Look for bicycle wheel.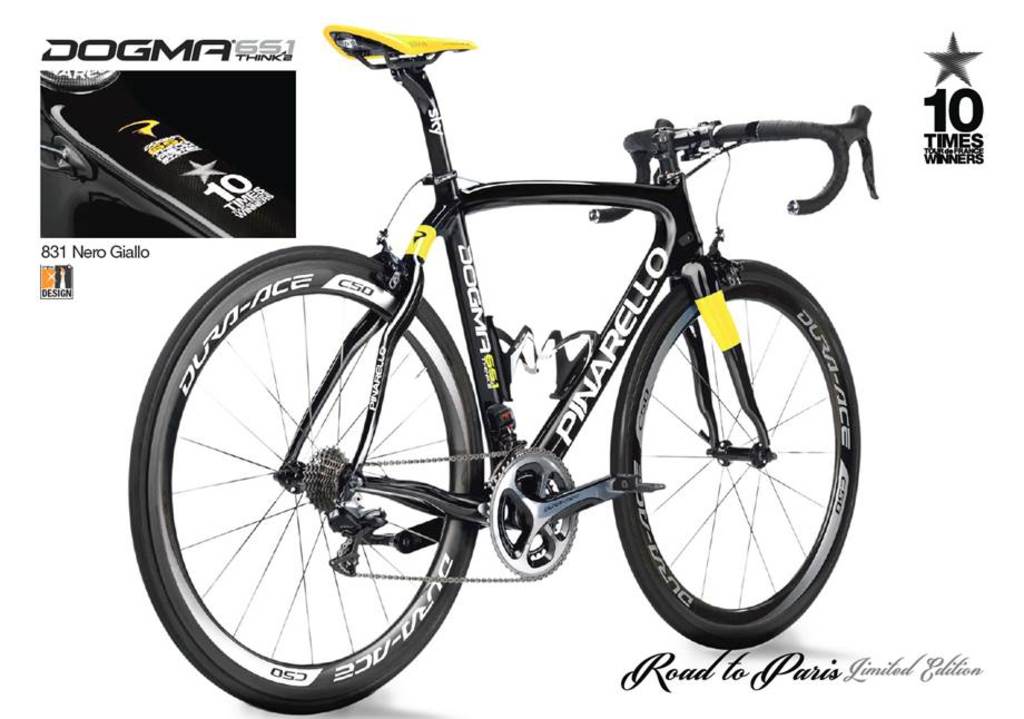
Found: region(152, 266, 472, 710).
